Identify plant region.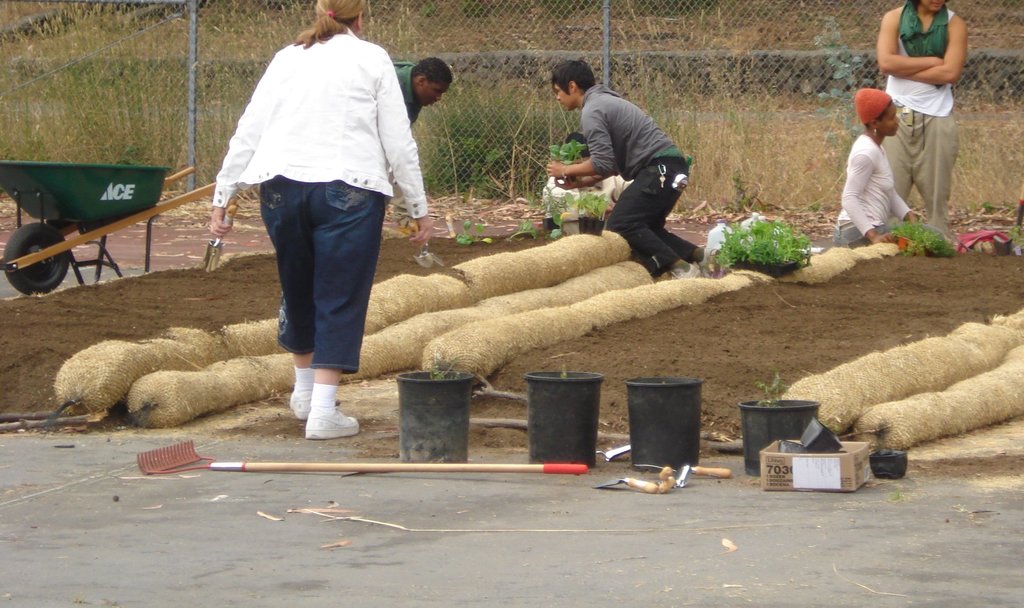
Region: 548/213/561/243.
